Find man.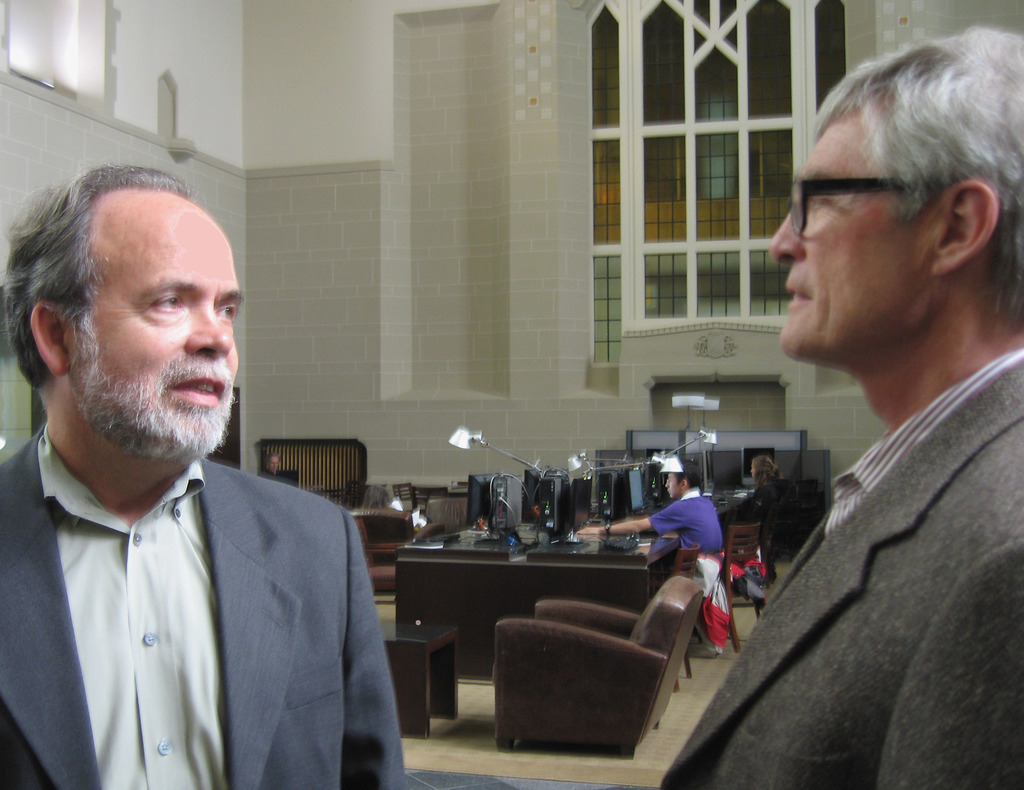
bbox=(572, 464, 723, 573).
